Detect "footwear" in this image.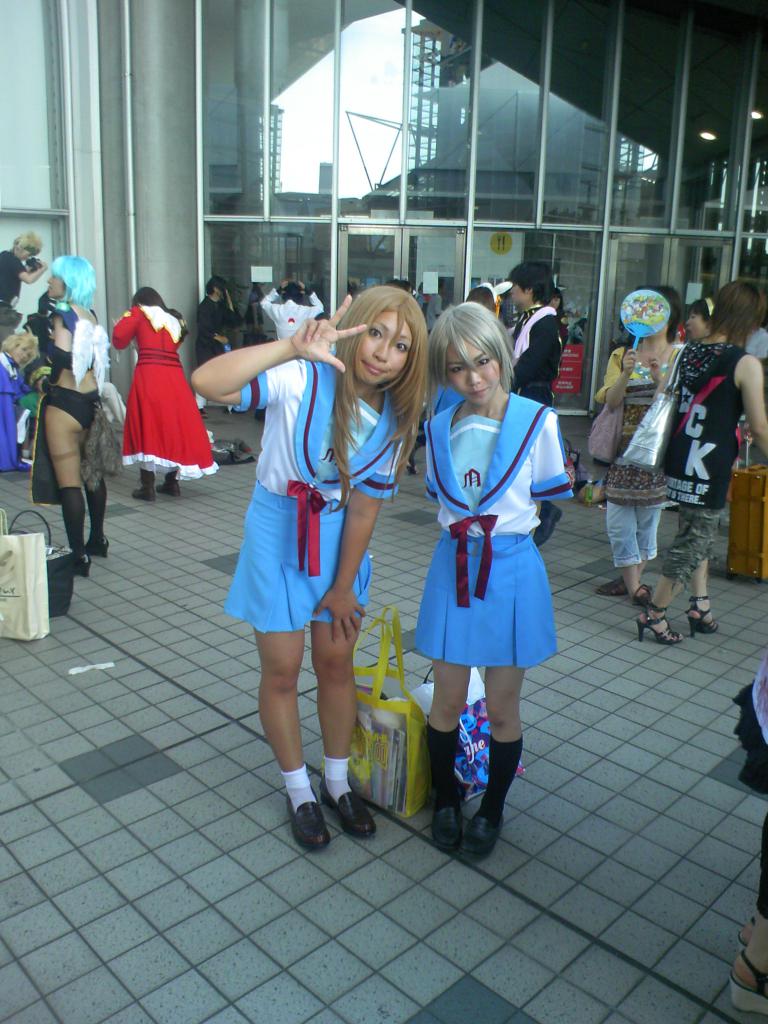
Detection: detection(461, 788, 506, 863).
